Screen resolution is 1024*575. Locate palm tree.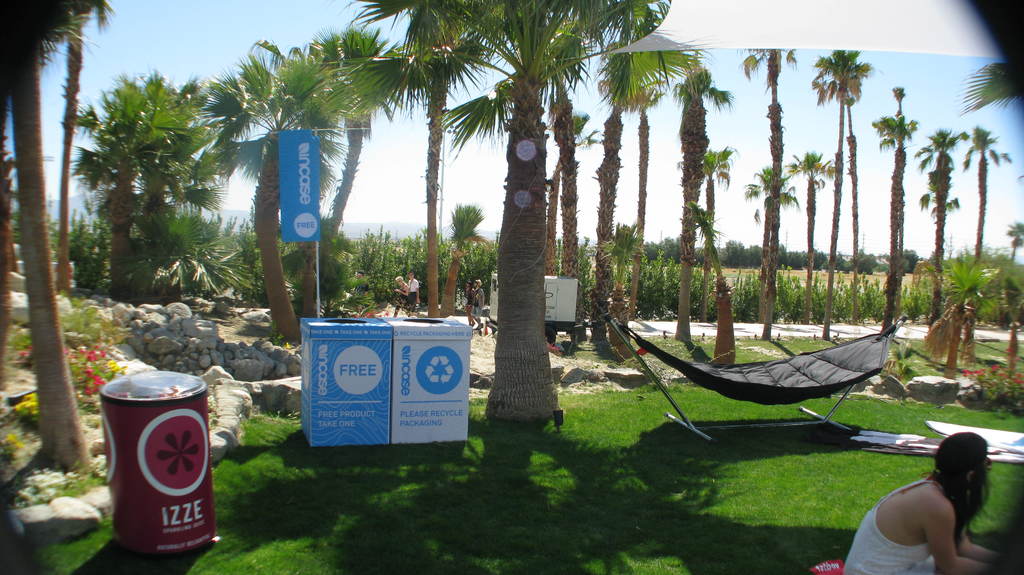
(x1=963, y1=123, x2=1013, y2=265).
